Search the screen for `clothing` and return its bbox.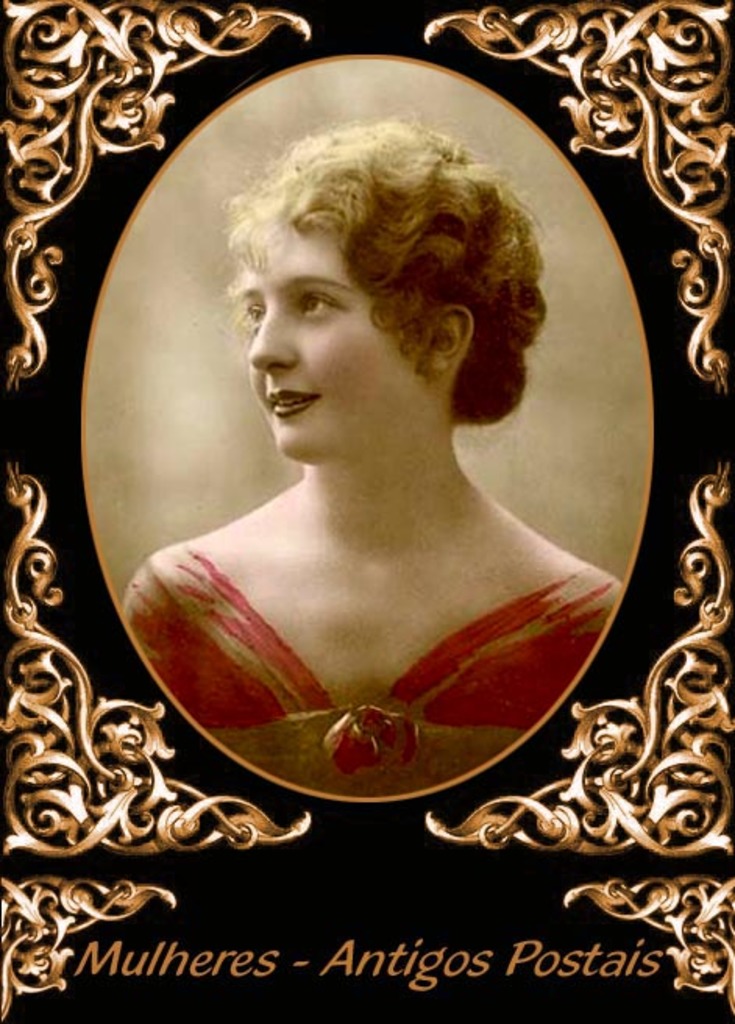
Found: {"left": 117, "top": 535, "right": 630, "bottom": 802}.
